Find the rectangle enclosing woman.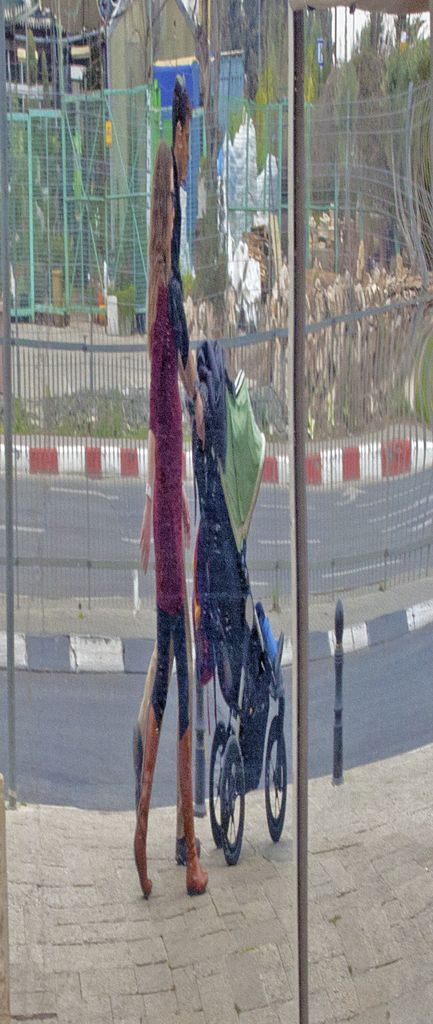
<region>131, 140, 211, 892</region>.
